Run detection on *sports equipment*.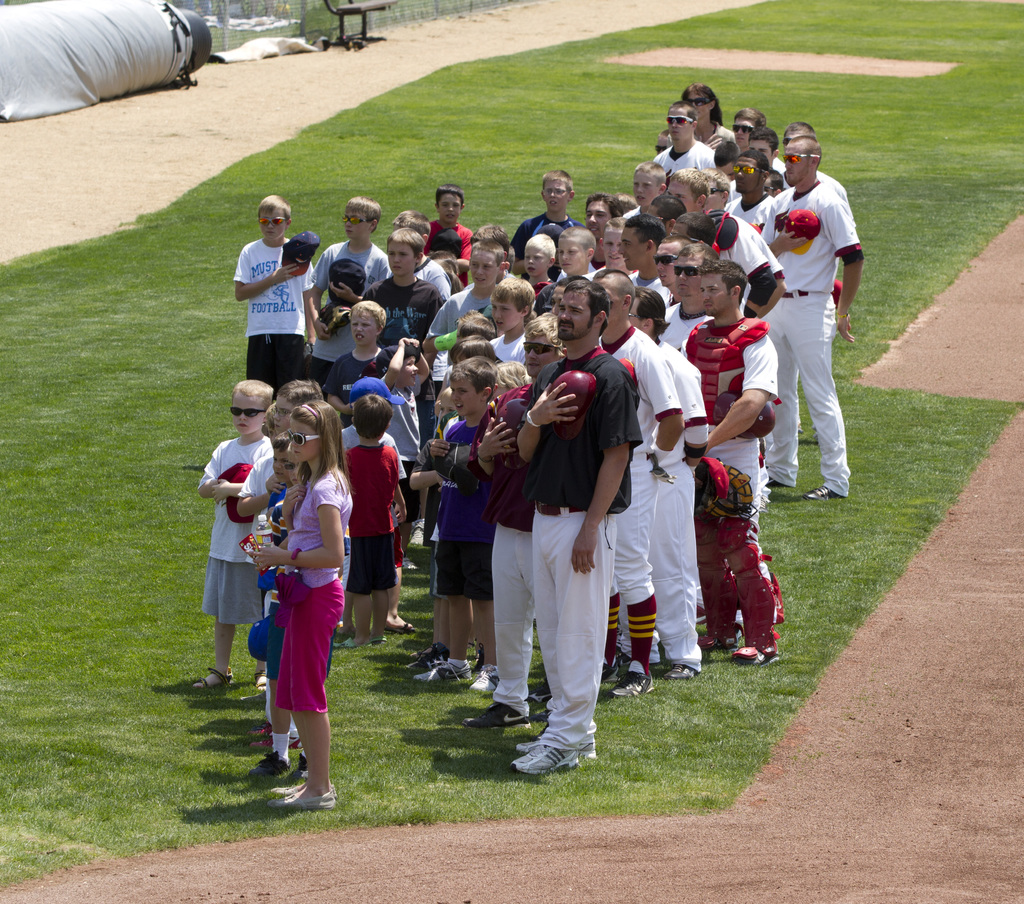
Result: rect(550, 370, 595, 440).
